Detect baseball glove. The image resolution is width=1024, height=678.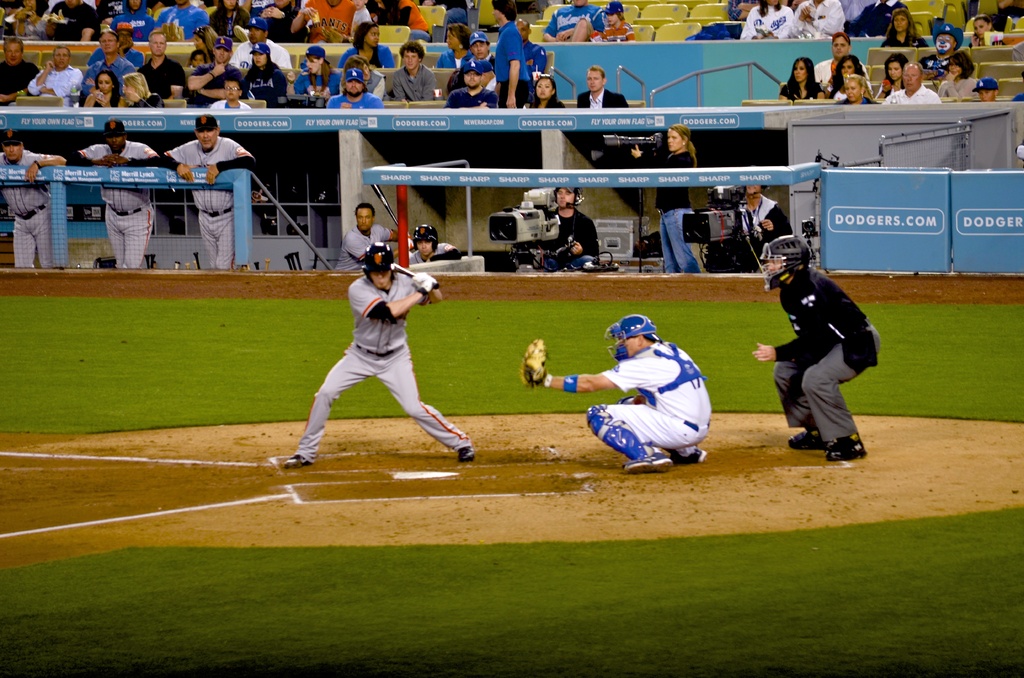
[x1=414, y1=280, x2=433, y2=312].
